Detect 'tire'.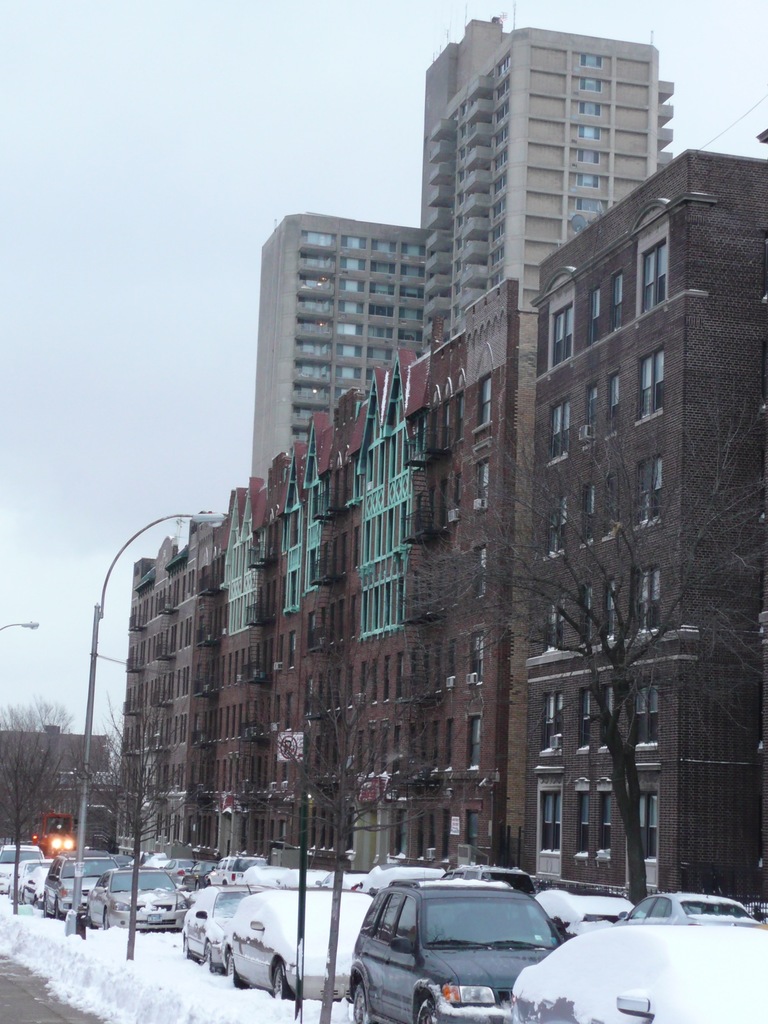
Detected at [341, 975, 374, 1023].
